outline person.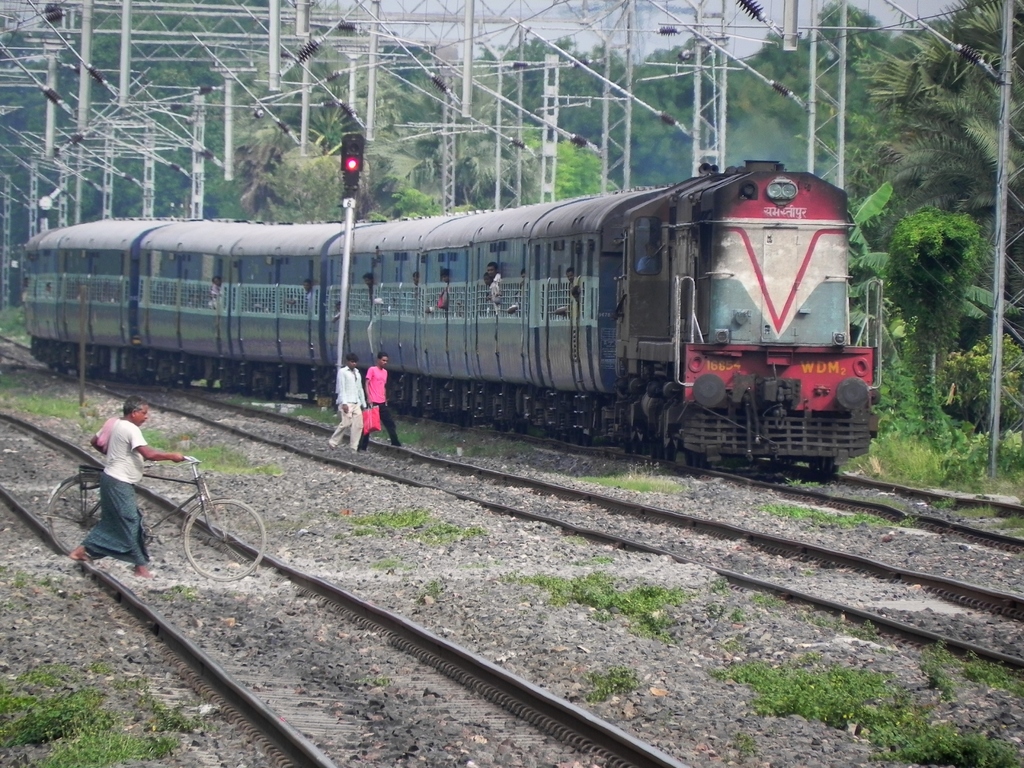
Outline: locate(358, 353, 405, 452).
